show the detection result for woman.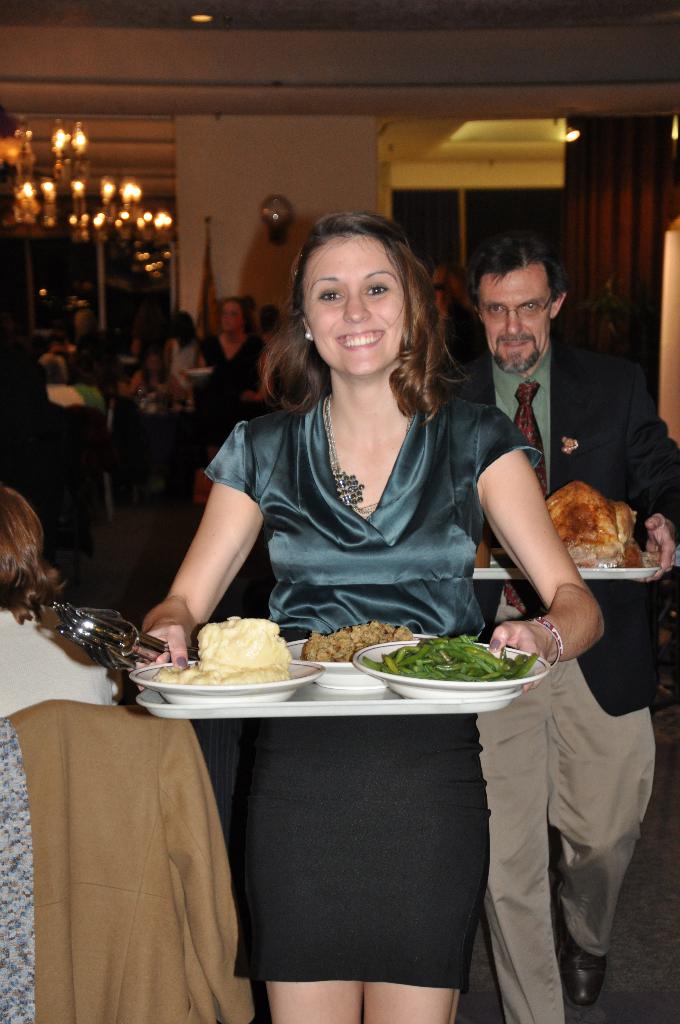
(left=140, top=200, right=535, bottom=887).
